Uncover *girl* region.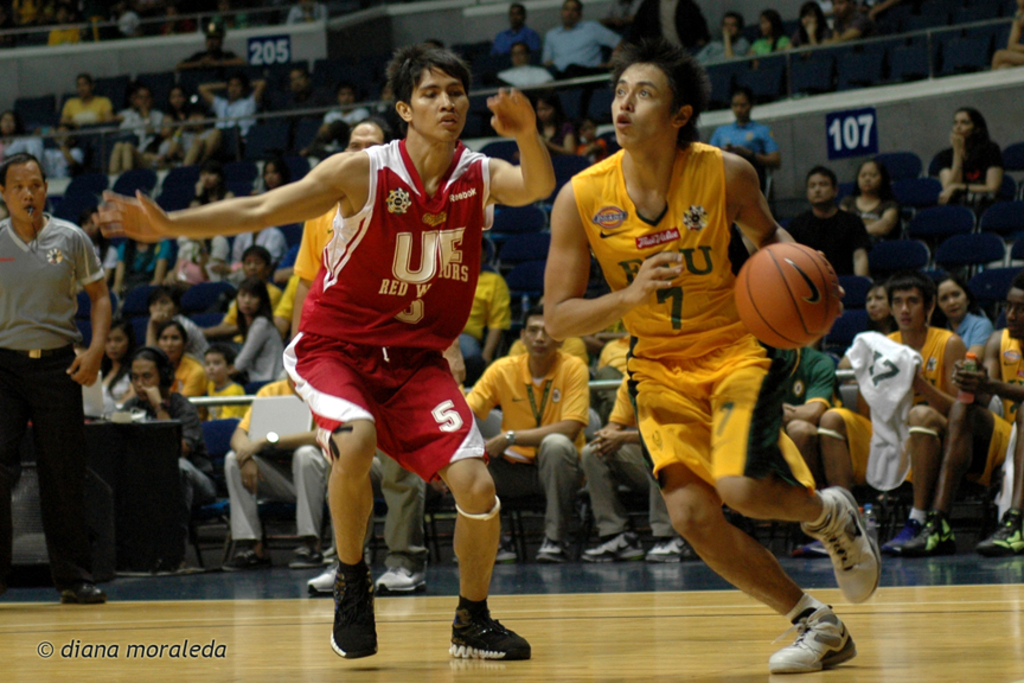
Uncovered: 141,293,204,357.
